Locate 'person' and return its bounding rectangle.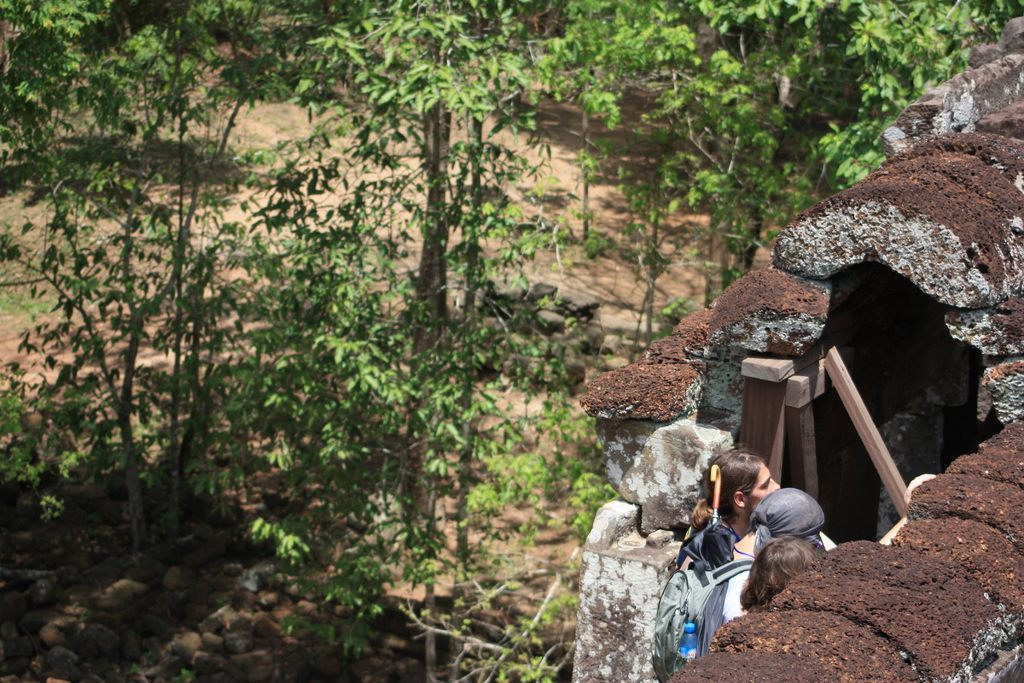
<region>696, 486, 826, 648</region>.
